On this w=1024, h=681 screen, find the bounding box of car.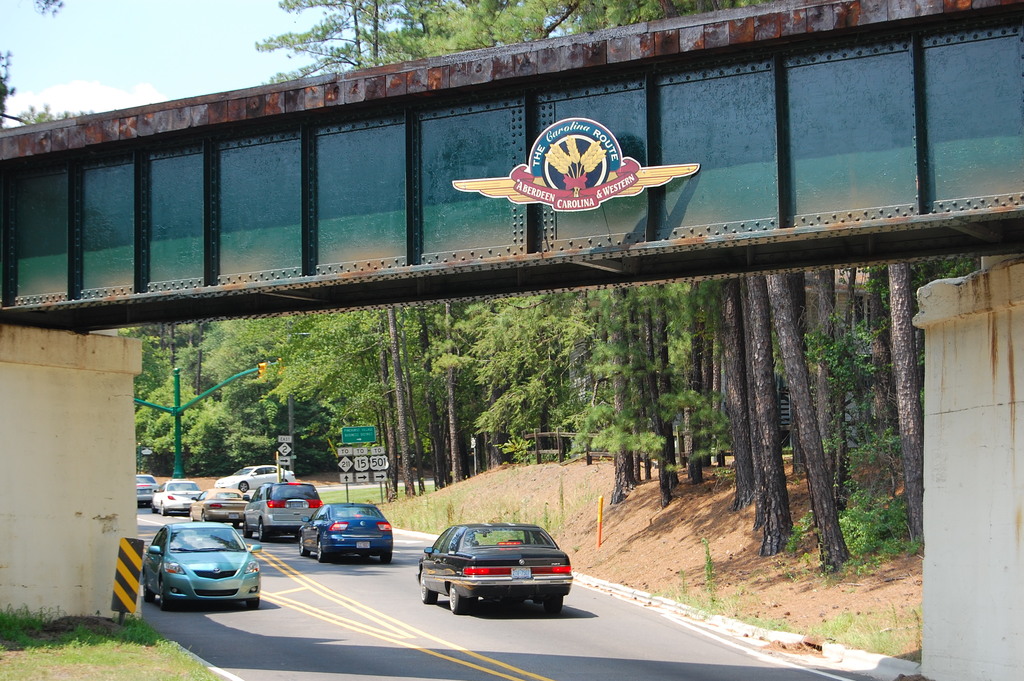
Bounding box: Rect(138, 520, 262, 609).
